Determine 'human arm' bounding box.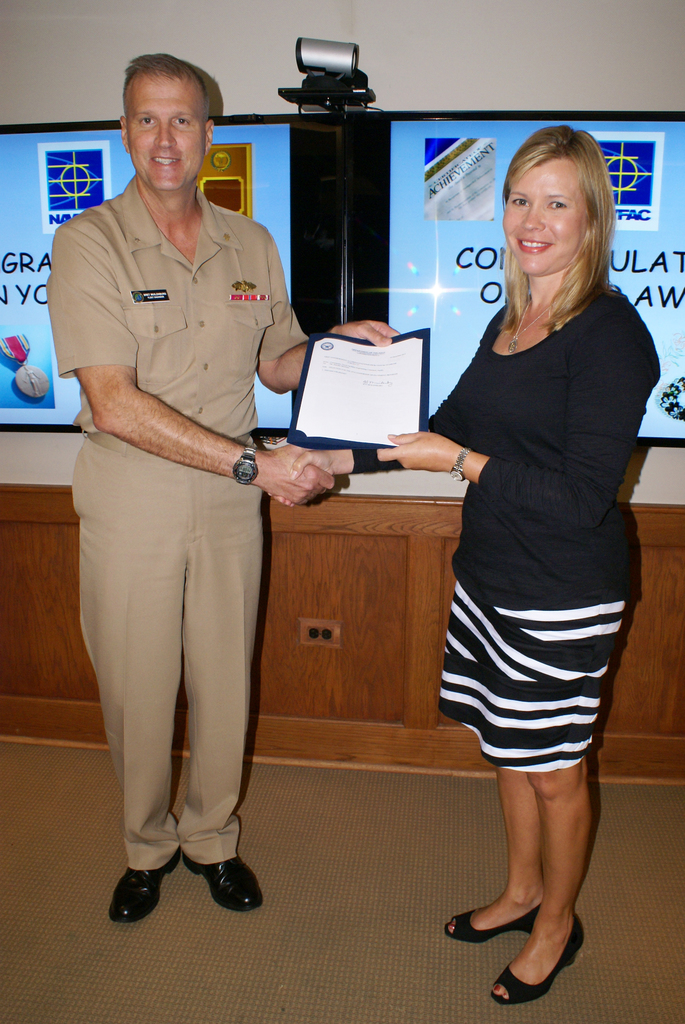
Determined: 276 392 466 504.
